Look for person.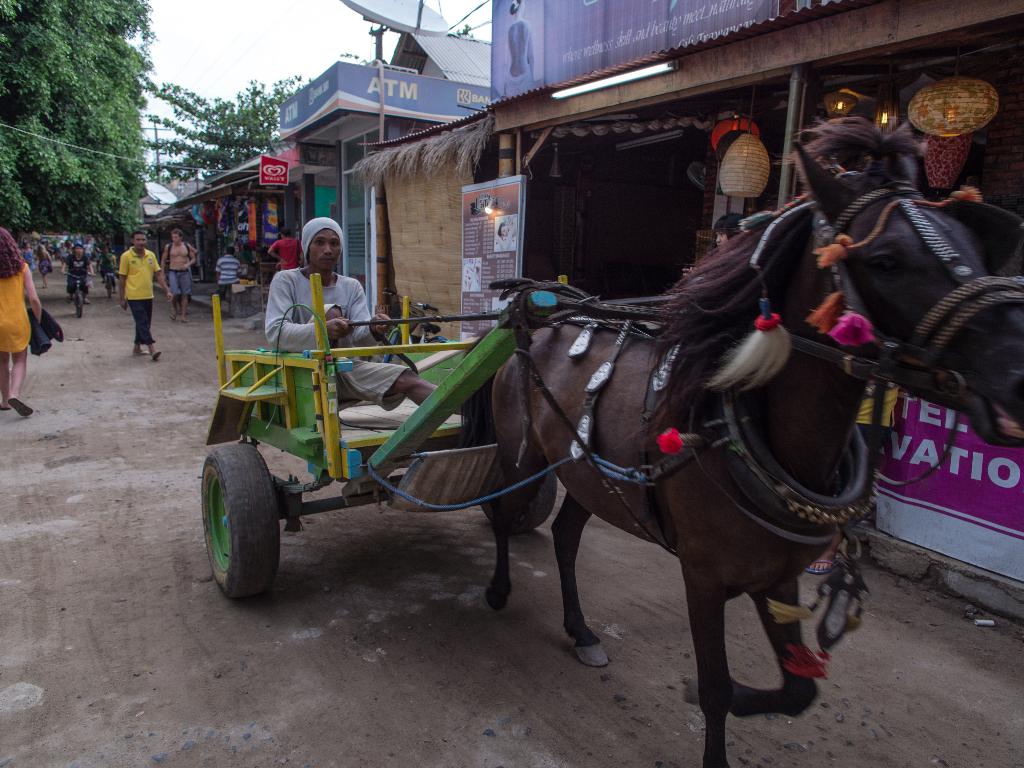
Found: [156, 225, 195, 324].
